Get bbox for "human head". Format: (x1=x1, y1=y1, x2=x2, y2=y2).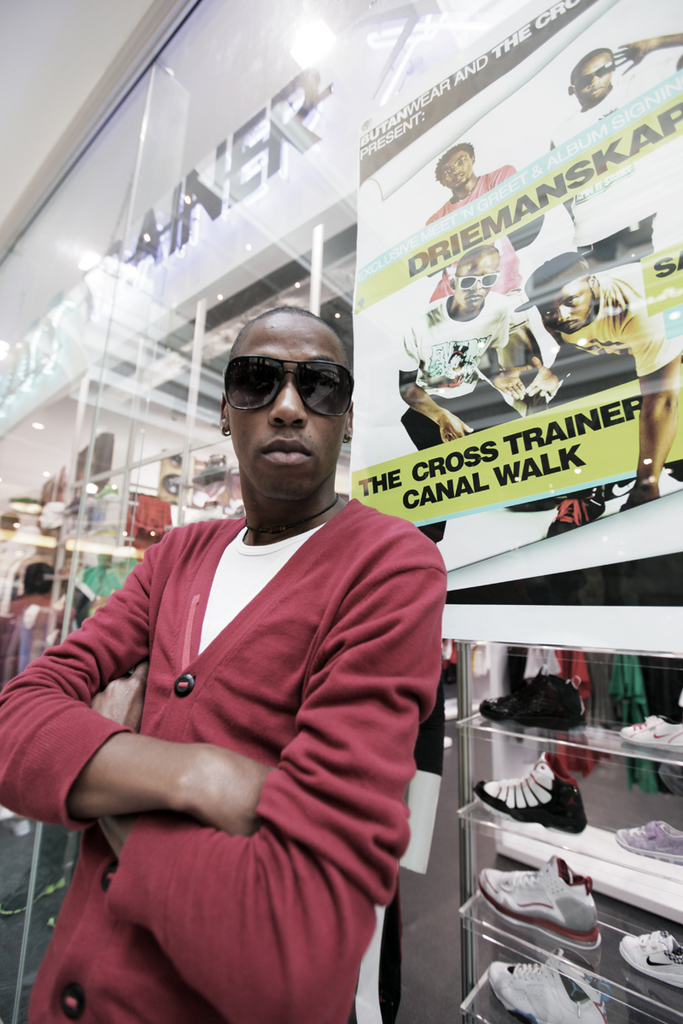
(x1=435, y1=139, x2=473, y2=187).
